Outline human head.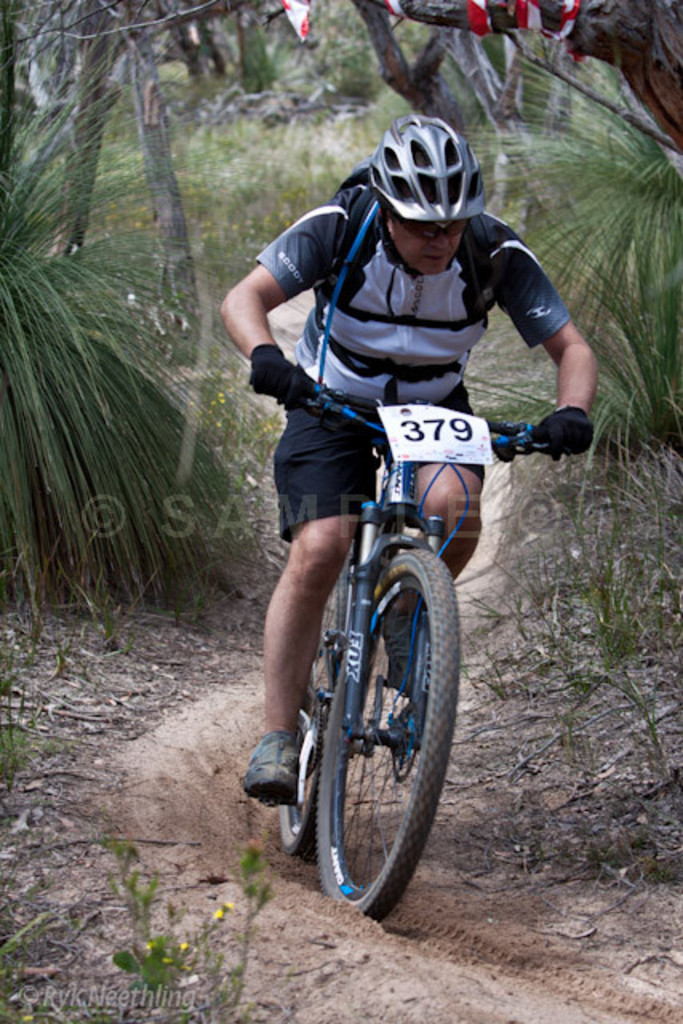
Outline: l=363, t=117, r=497, b=314.
